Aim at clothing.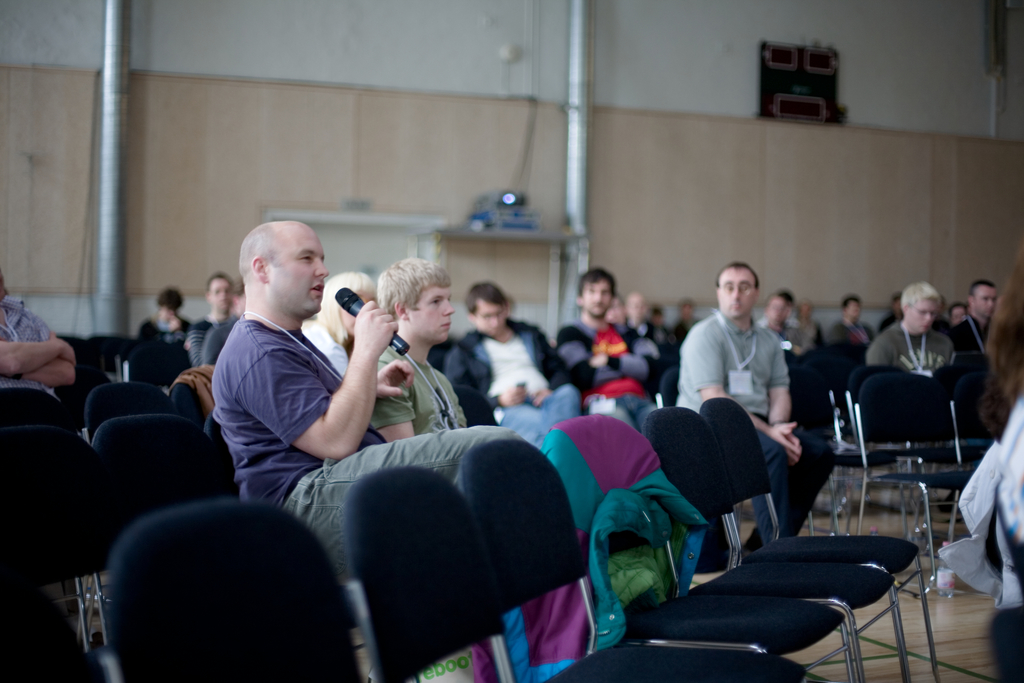
Aimed at locate(0, 293, 60, 400).
